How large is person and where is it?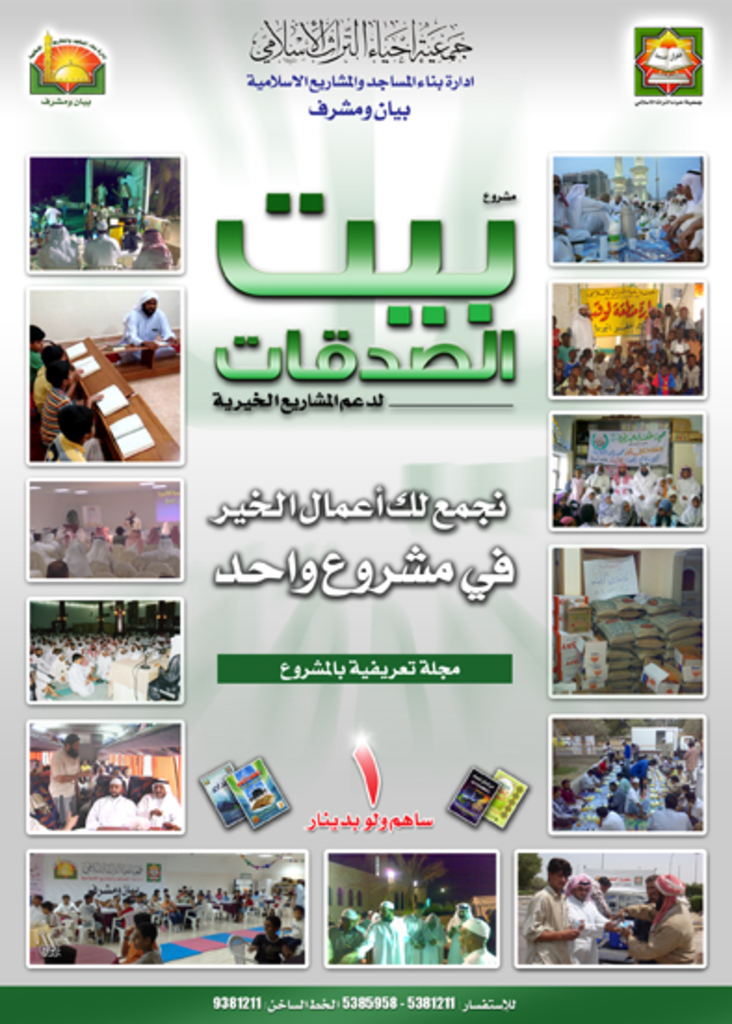
Bounding box: x1=617, y1=875, x2=697, y2=959.
